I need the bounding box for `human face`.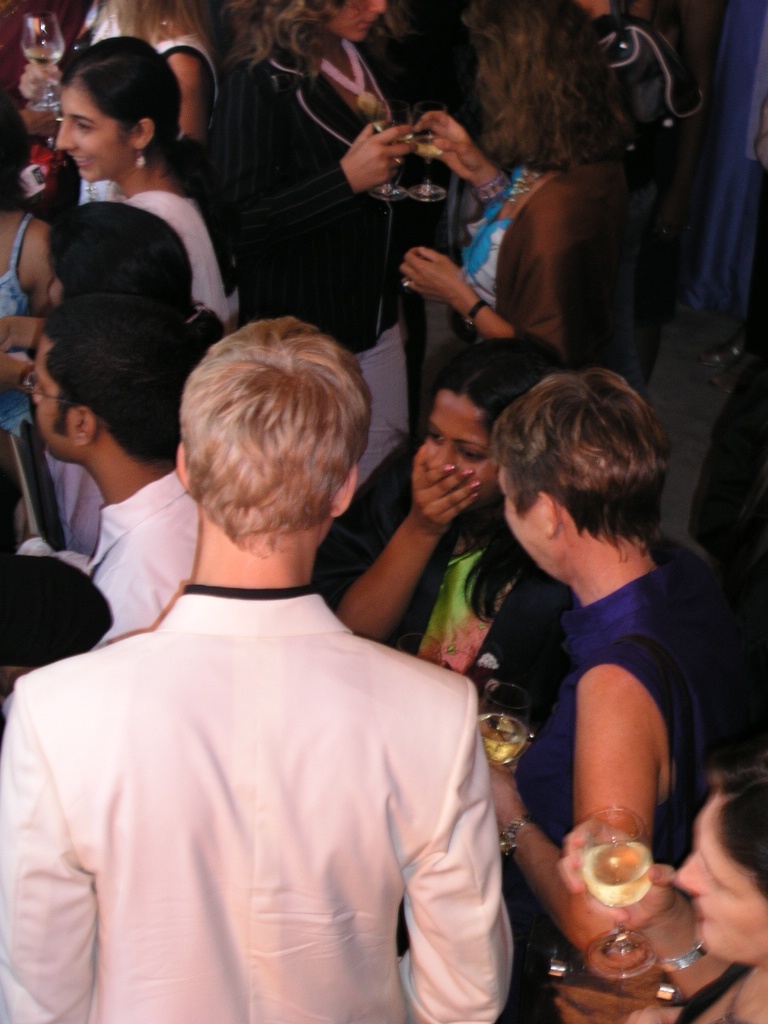
Here it is: box=[30, 329, 68, 462].
